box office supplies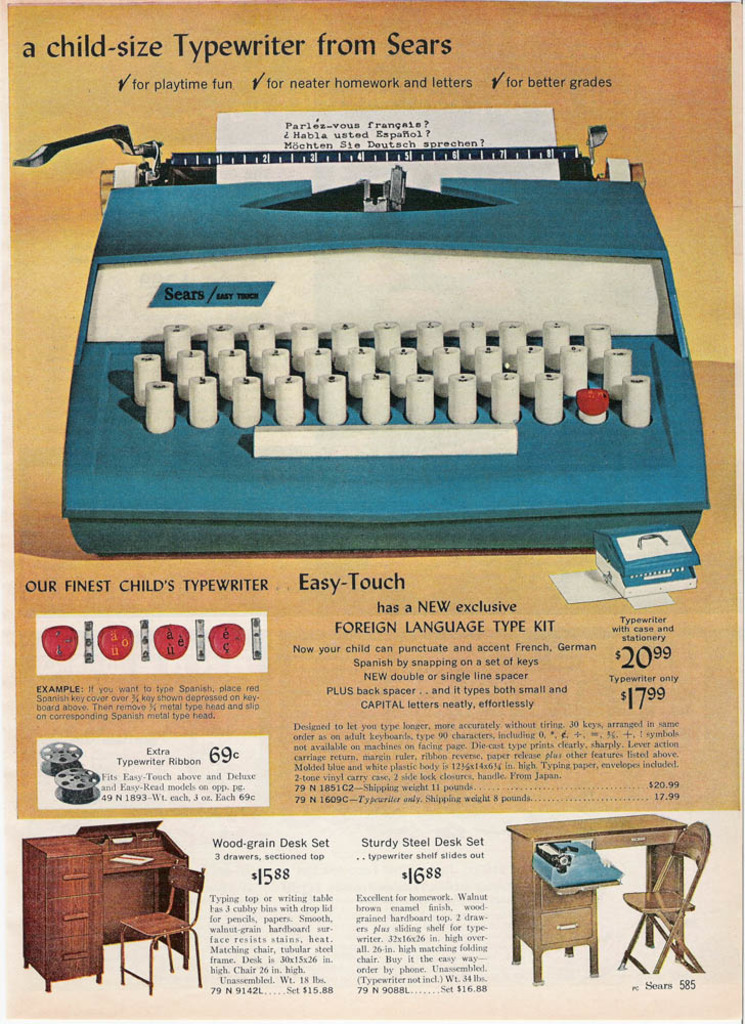
rect(38, 130, 713, 569)
